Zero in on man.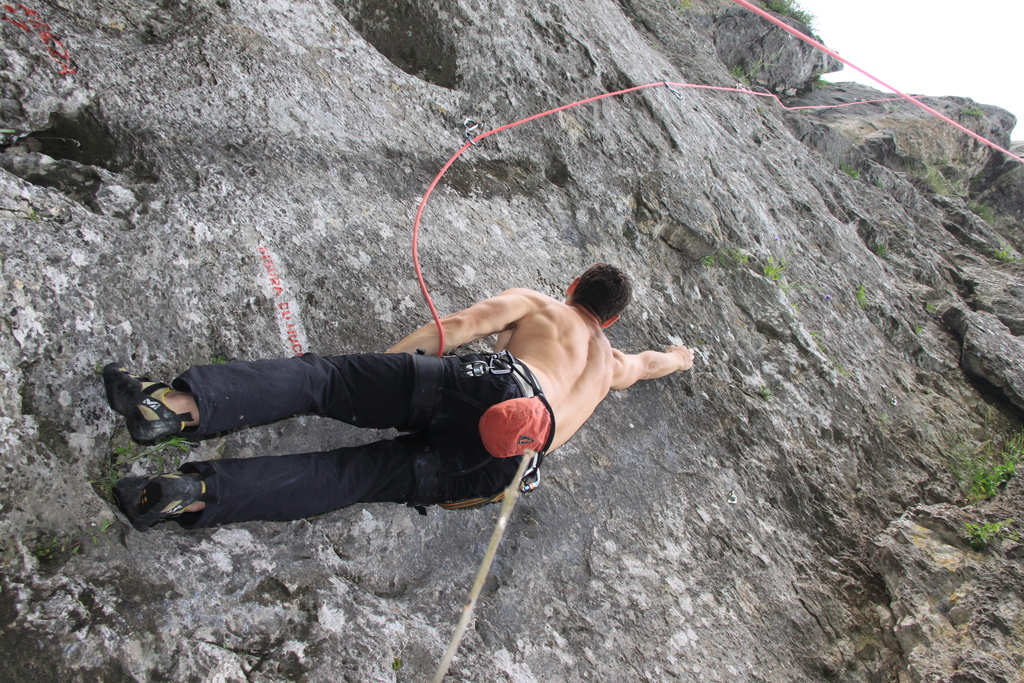
Zeroed in: <bbox>168, 251, 666, 561</bbox>.
